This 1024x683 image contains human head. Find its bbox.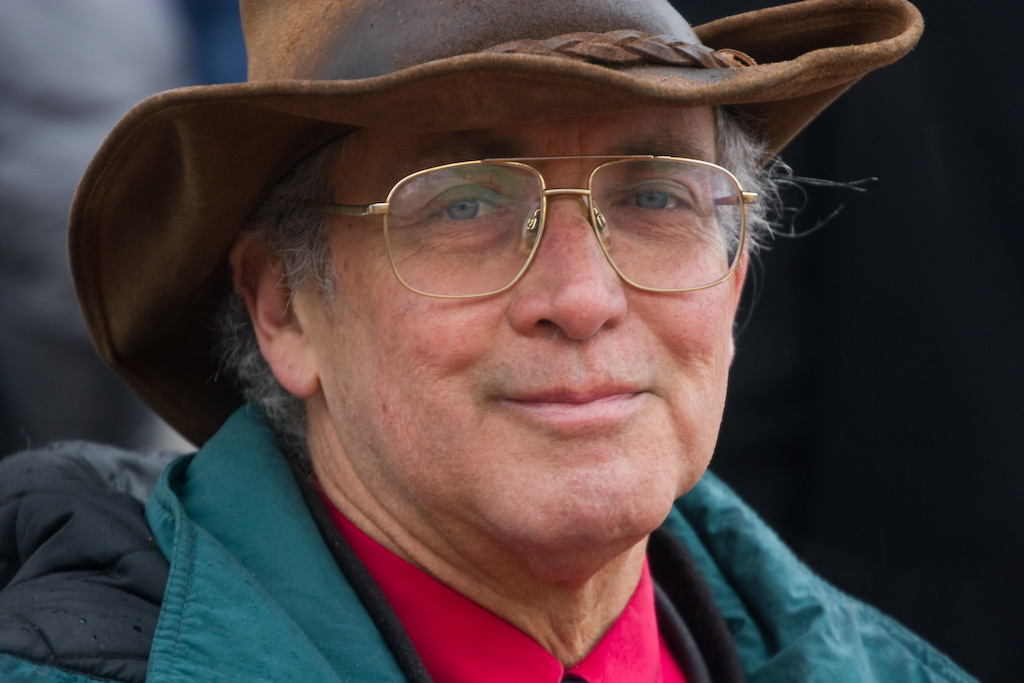
(231, 0, 892, 581).
